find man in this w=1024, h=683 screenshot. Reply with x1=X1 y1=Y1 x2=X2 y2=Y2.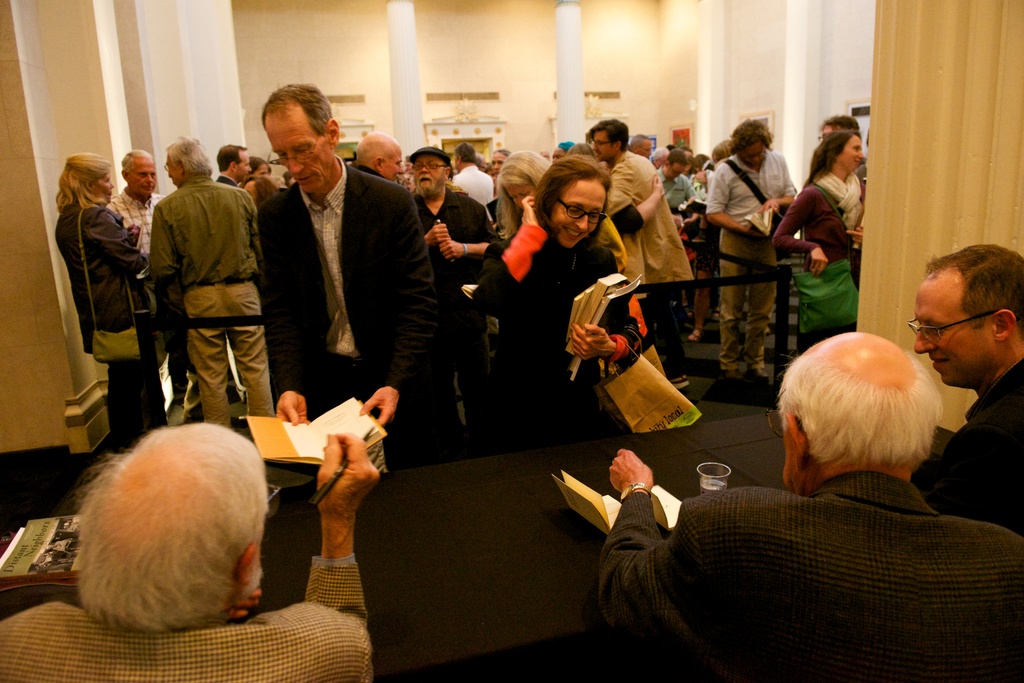
x1=102 y1=152 x2=175 y2=273.
